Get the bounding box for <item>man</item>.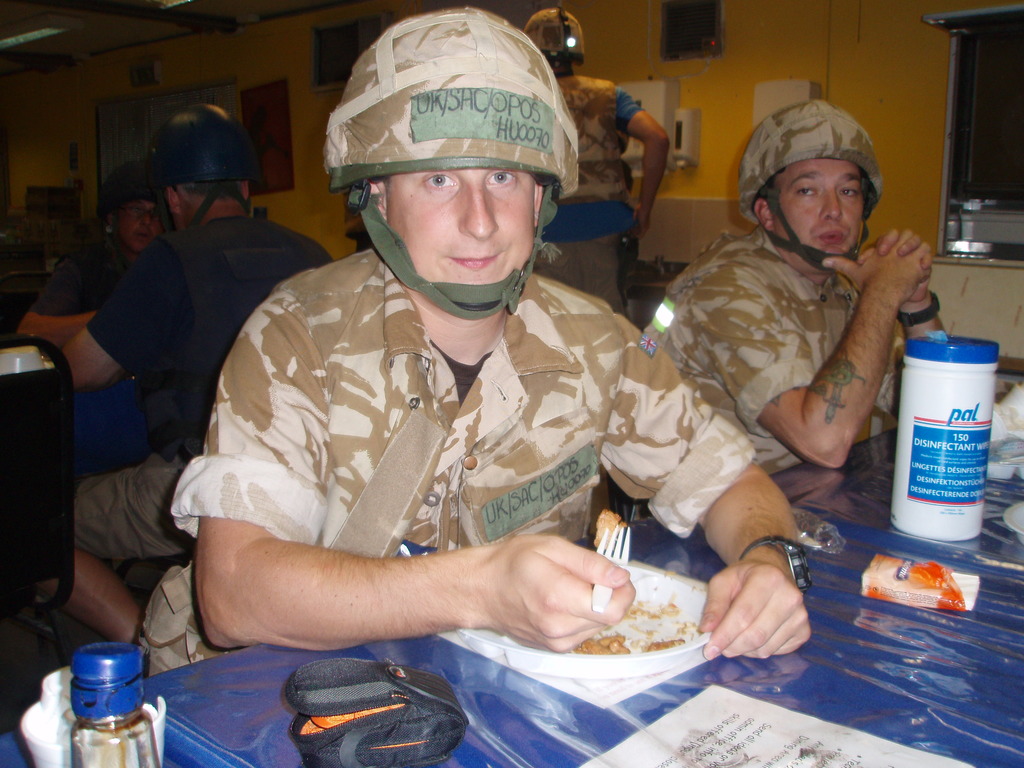
Rect(157, 3, 773, 733).
